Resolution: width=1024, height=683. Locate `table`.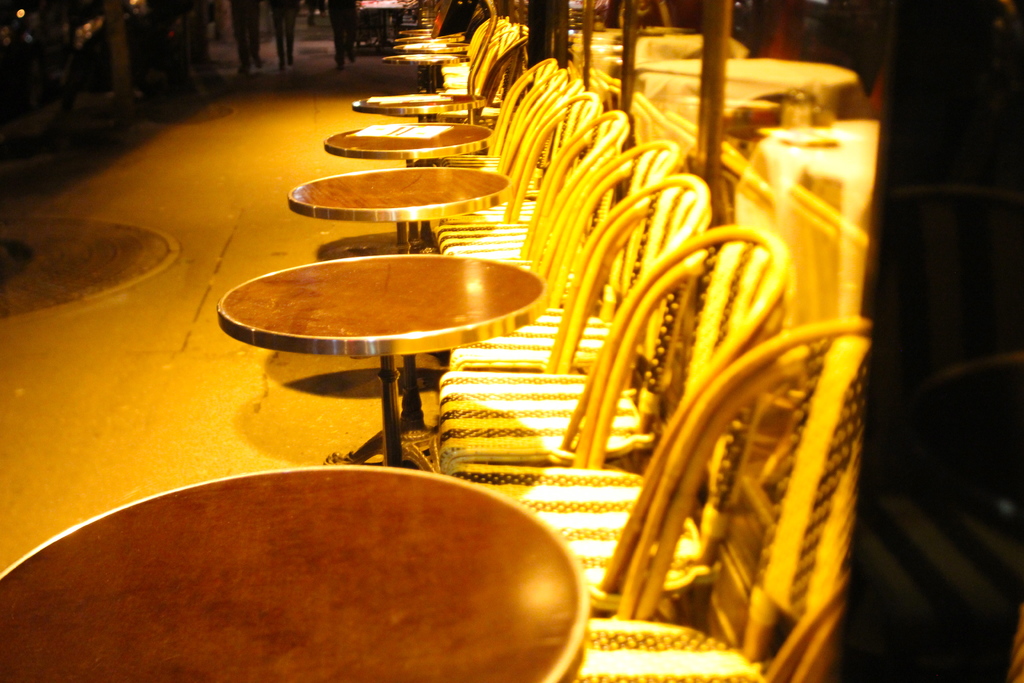
(313, 120, 490, 167).
